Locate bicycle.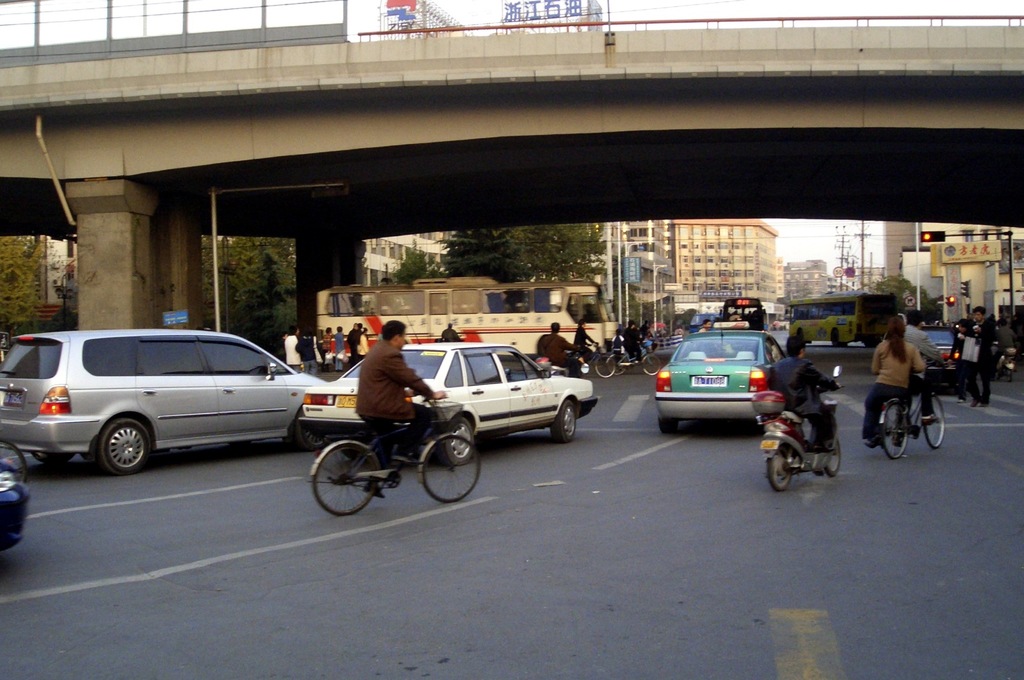
Bounding box: (305, 405, 474, 513).
